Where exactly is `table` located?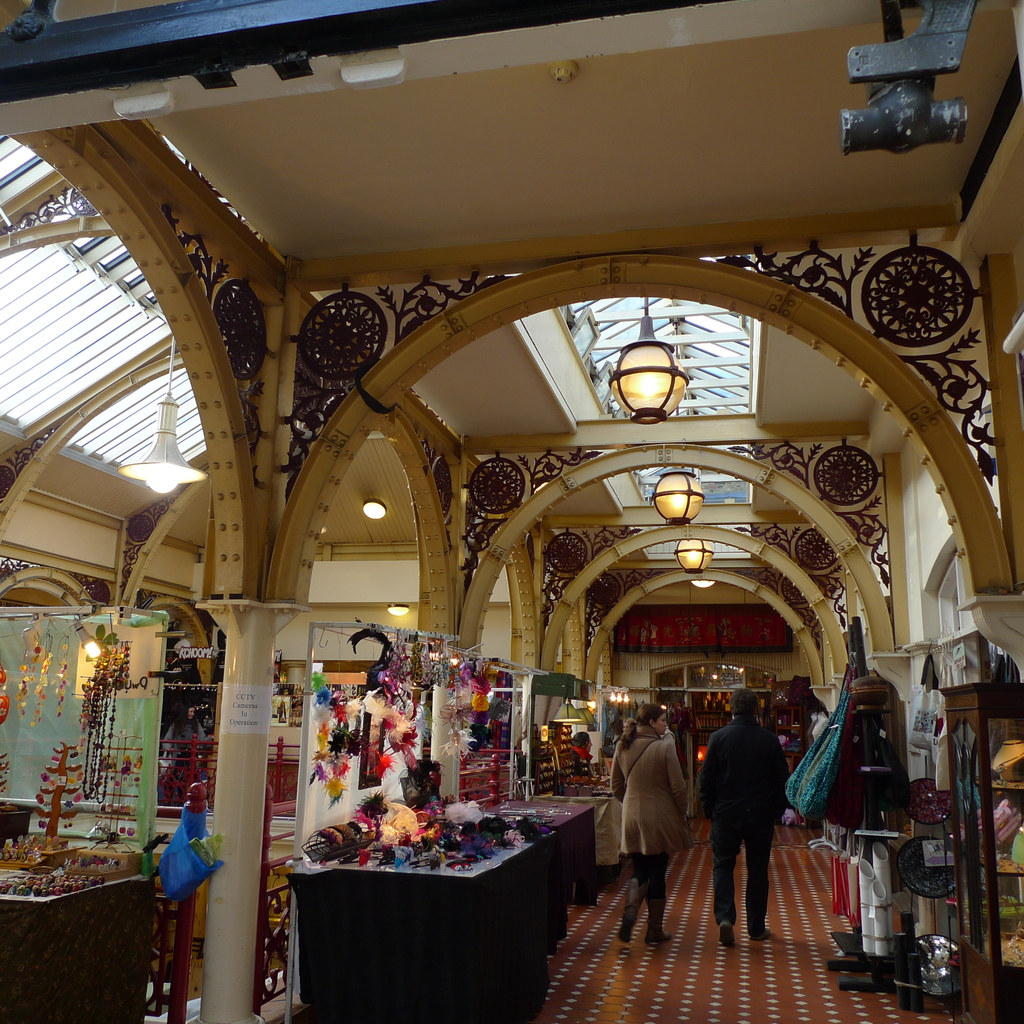
Its bounding box is detection(284, 792, 557, 1023).
